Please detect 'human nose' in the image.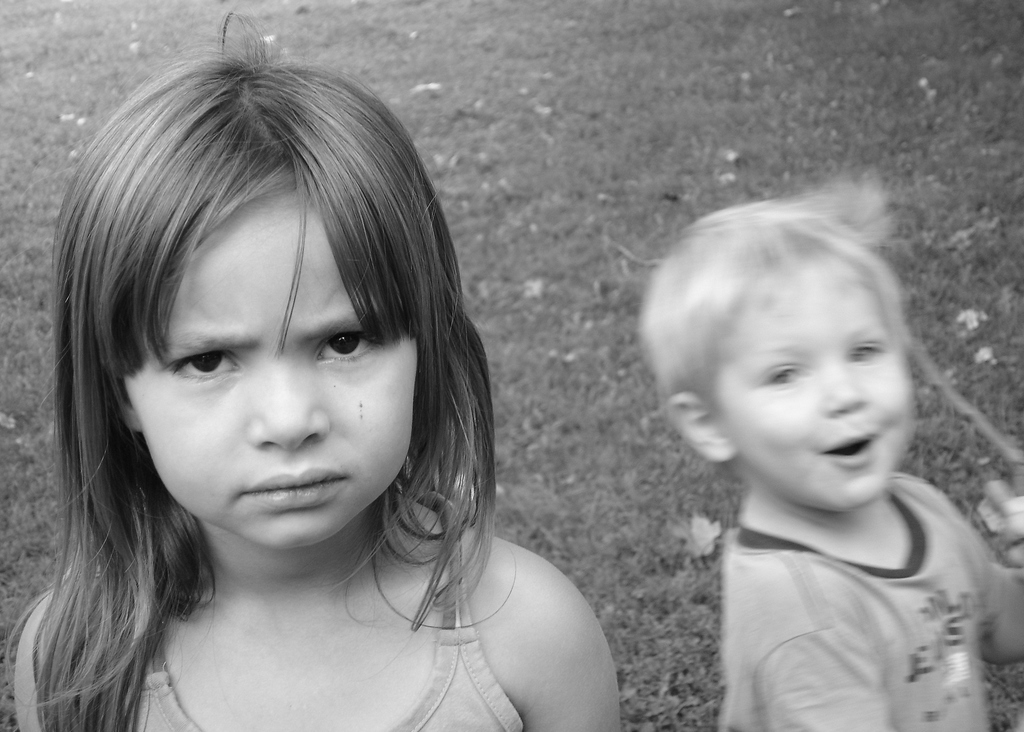
x1=244, y1=370, x2=332, y2=455.
